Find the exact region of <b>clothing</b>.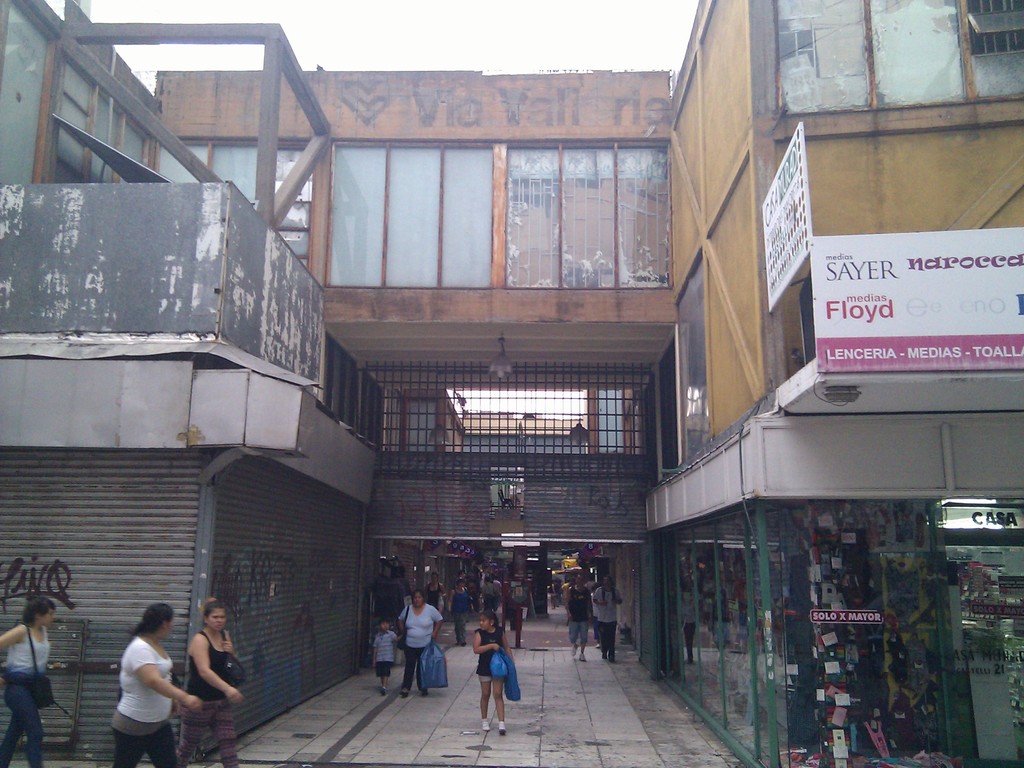
Exact region: (371, 630, 399, 680).
